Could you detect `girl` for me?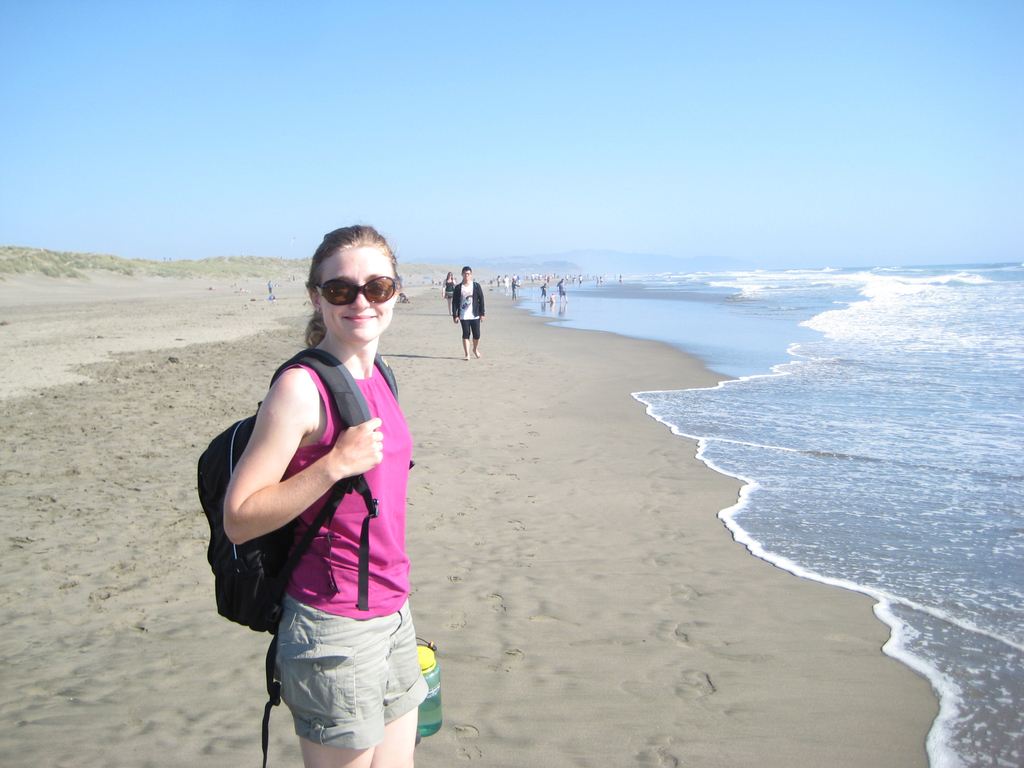
Detection result: pyautogui.locateOnScreen(223, 220, 426, 767).
